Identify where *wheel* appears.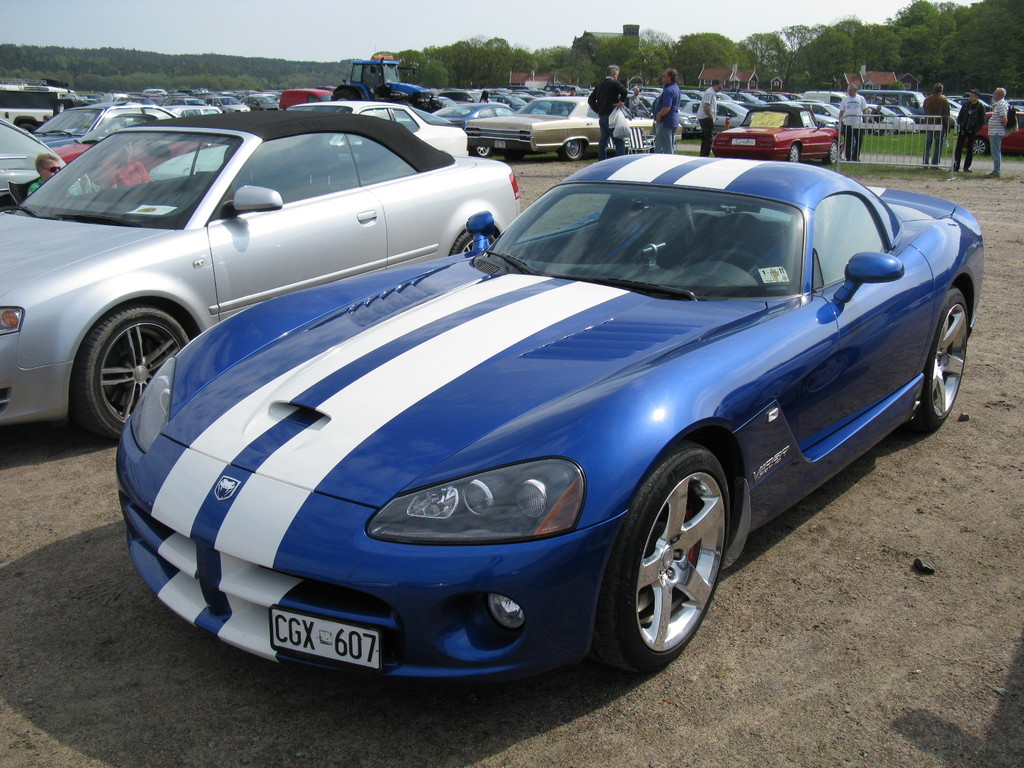
Appears at crop(705, 246, 776, 280).
